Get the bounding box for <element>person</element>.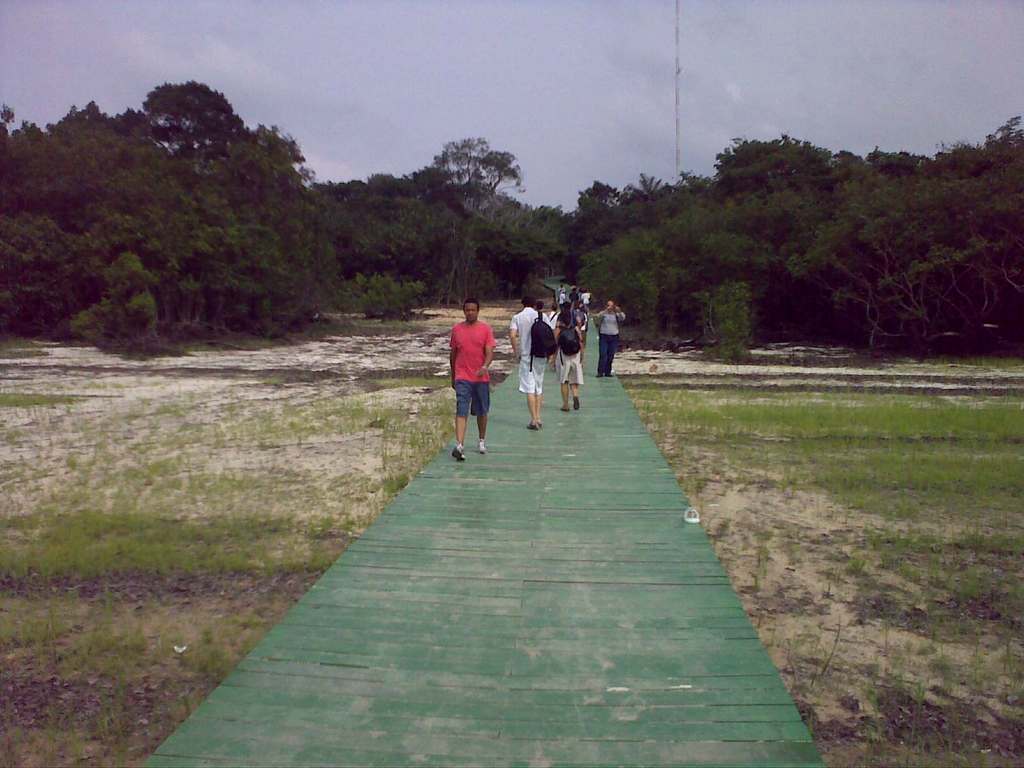
(511,297,547,431).
